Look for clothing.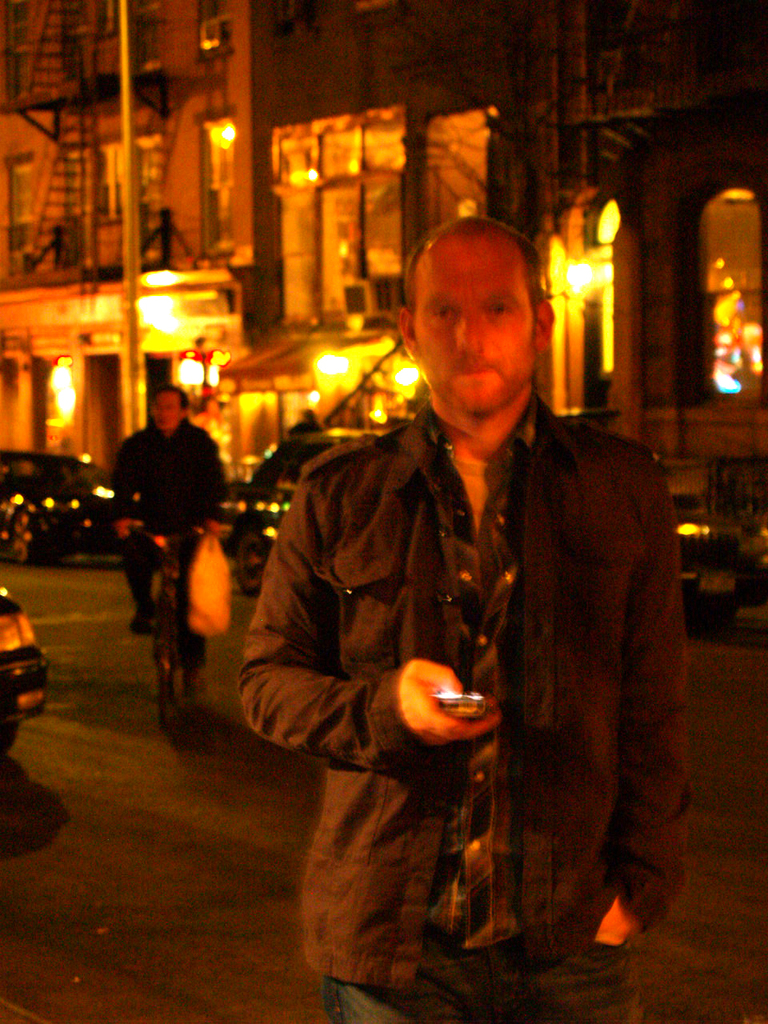
Found: box(248, 334, 688, 999).
